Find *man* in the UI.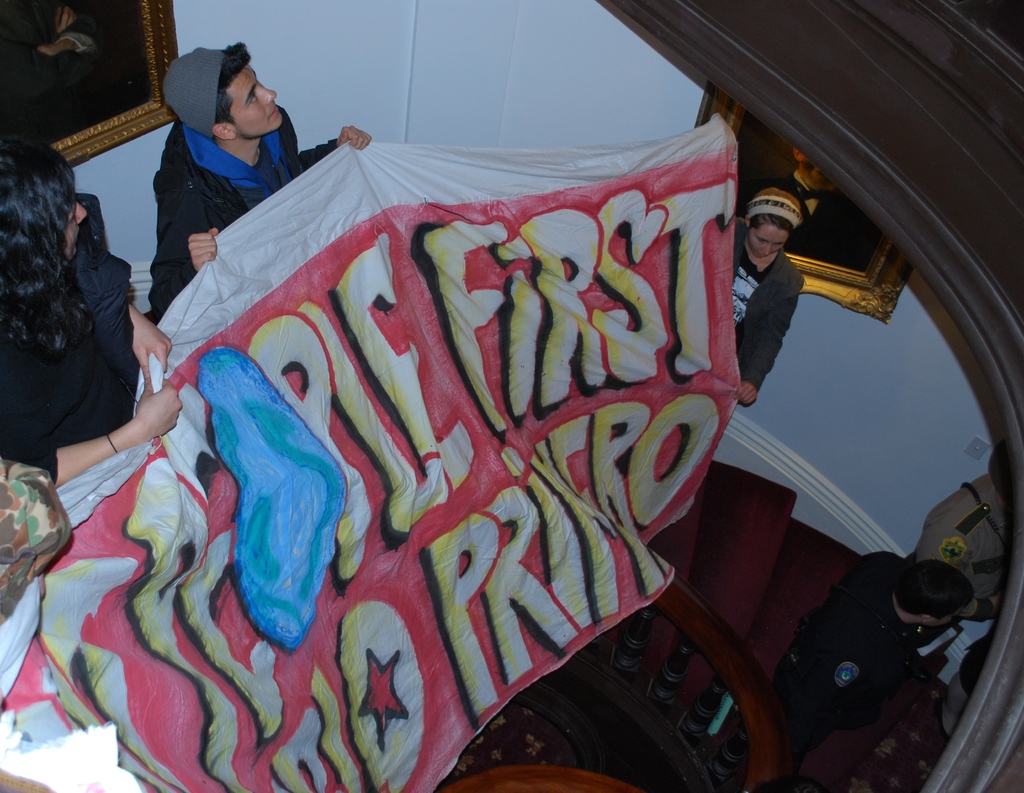
UI element at 776,559,975,751.
